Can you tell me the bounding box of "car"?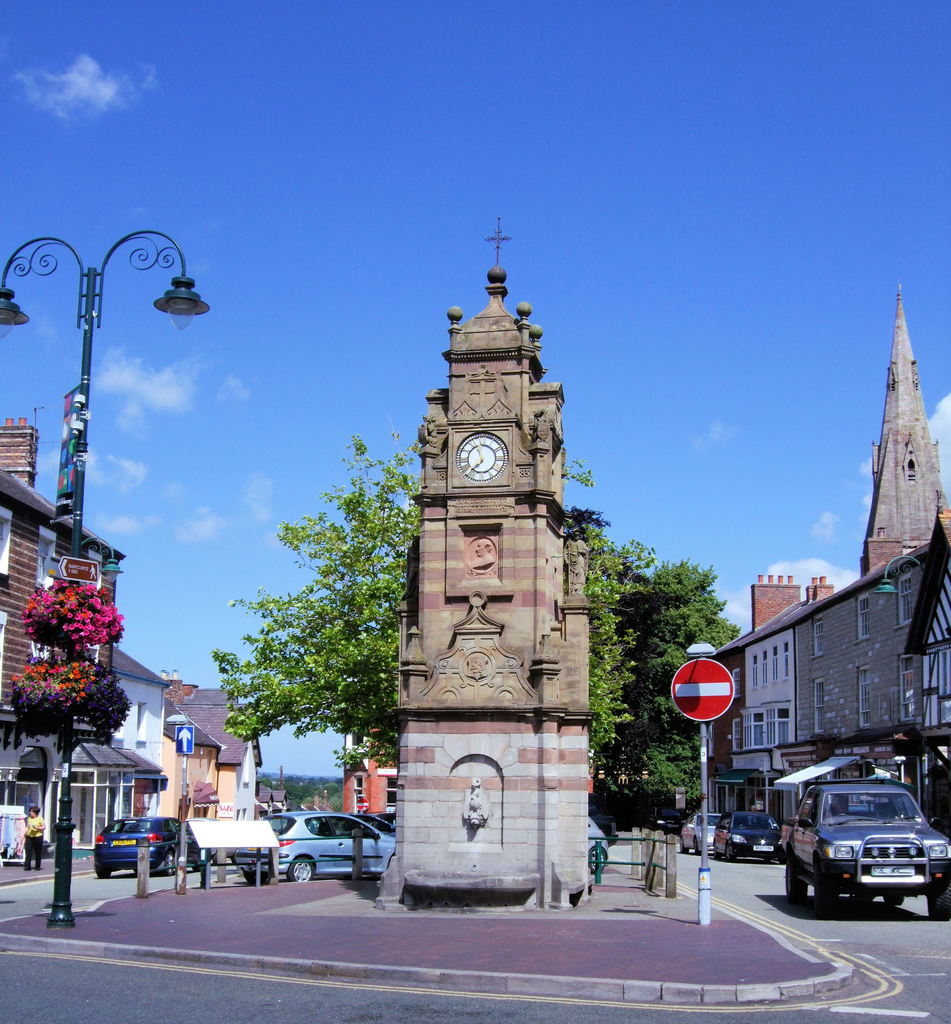
(left=711, top=811, right=781, bottom=863).
